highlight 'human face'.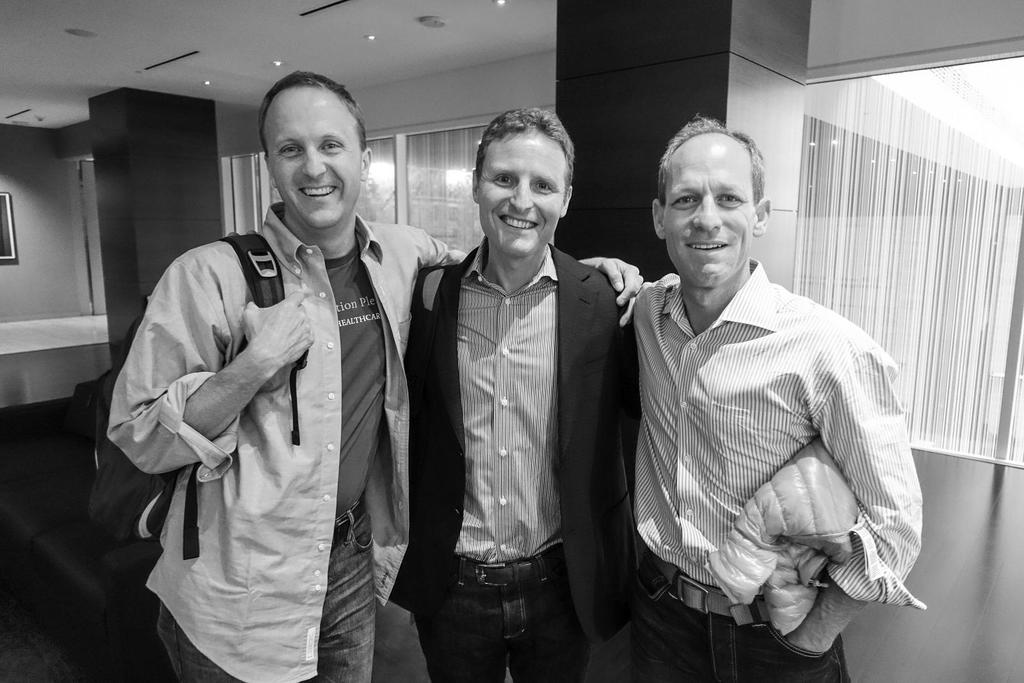
Highlighted region: [264,88,364,230].
